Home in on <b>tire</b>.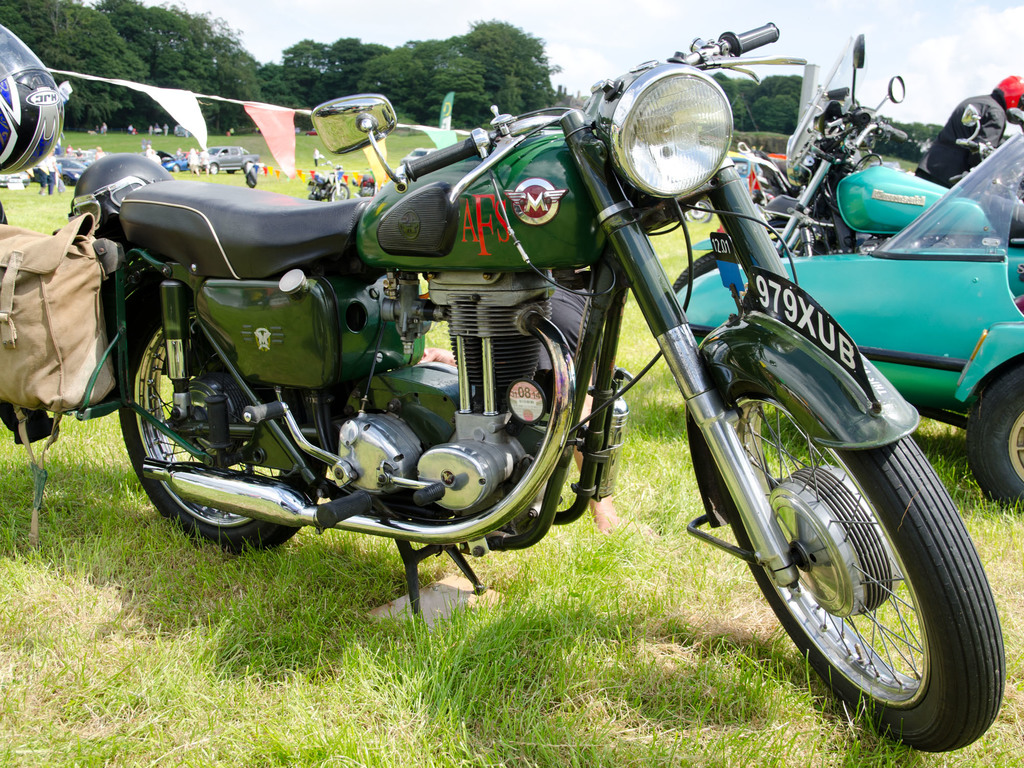
Homed in at <bbox>742, 419, 994, 733</bbox>.
